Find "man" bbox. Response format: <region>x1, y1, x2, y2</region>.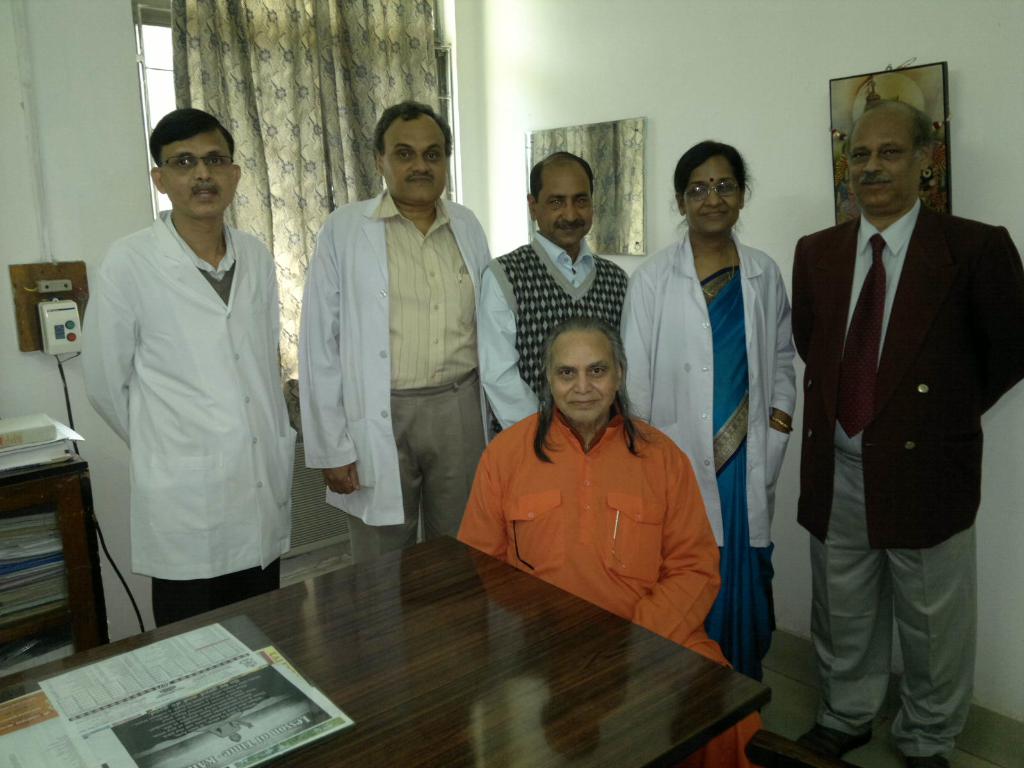
<region>778, 85, 1012, 753</region>.
